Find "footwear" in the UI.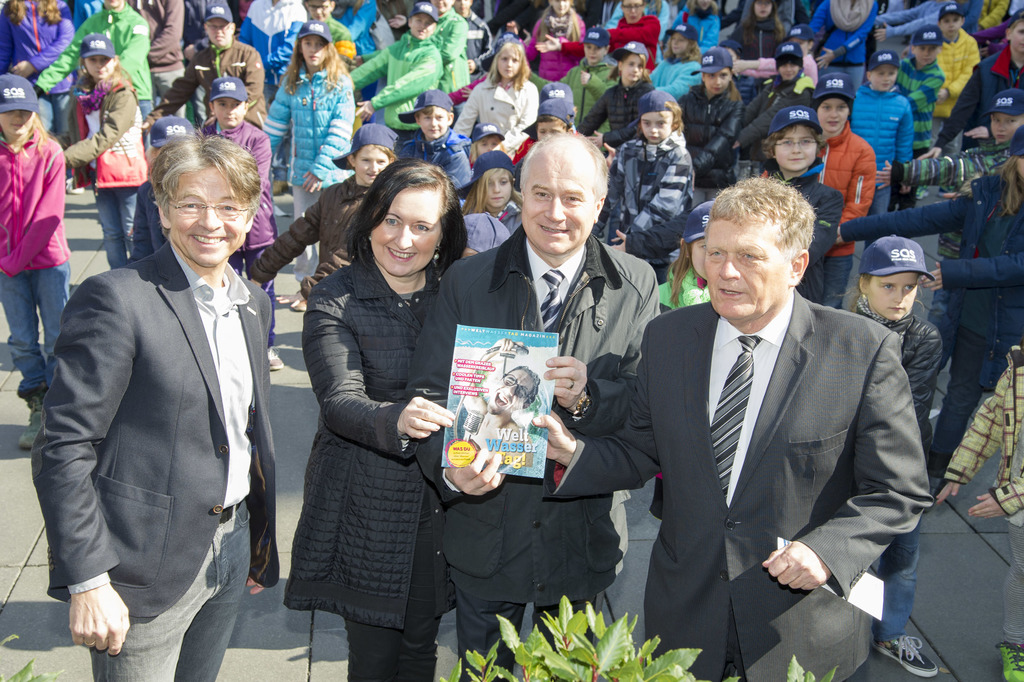
UI element at (left=939, top=186, right=955, bottom=199).
